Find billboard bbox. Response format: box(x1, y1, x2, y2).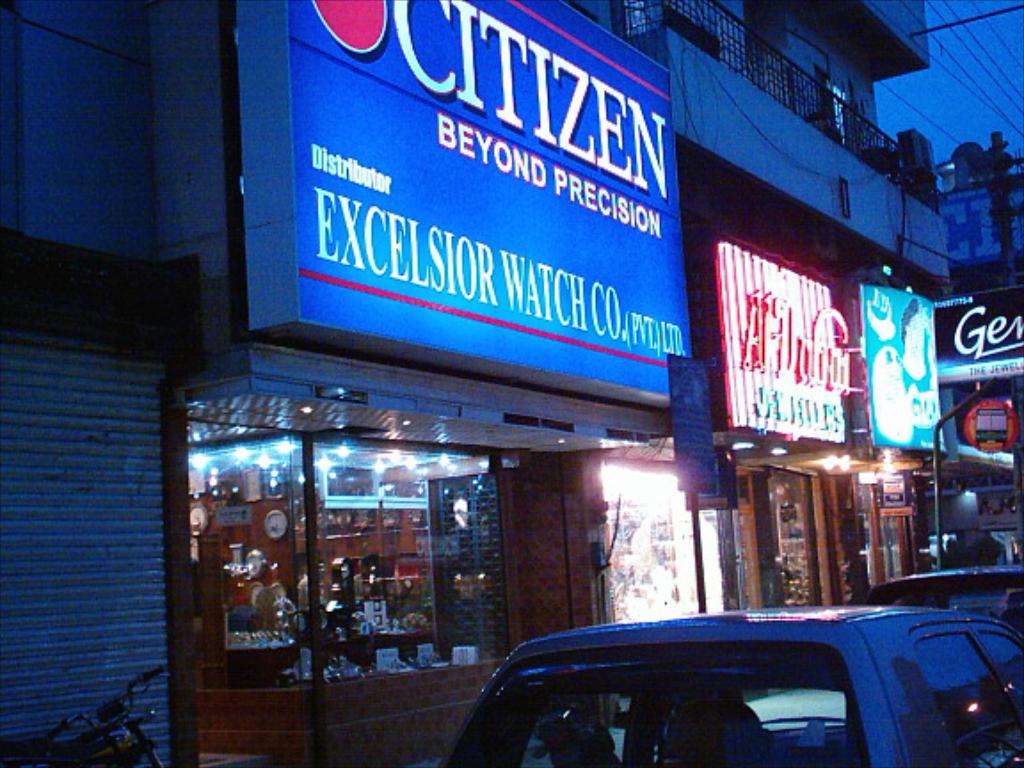
box(260, 0, 716, 443).
